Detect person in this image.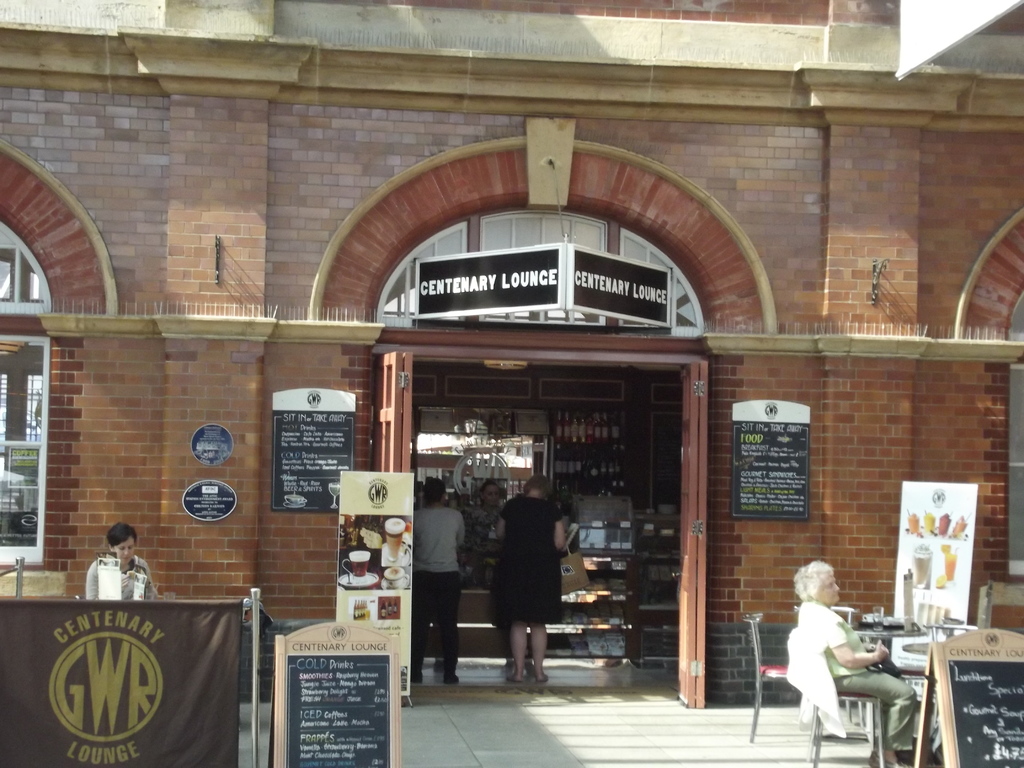
Detection: locate(468, 470, 515, 538).
